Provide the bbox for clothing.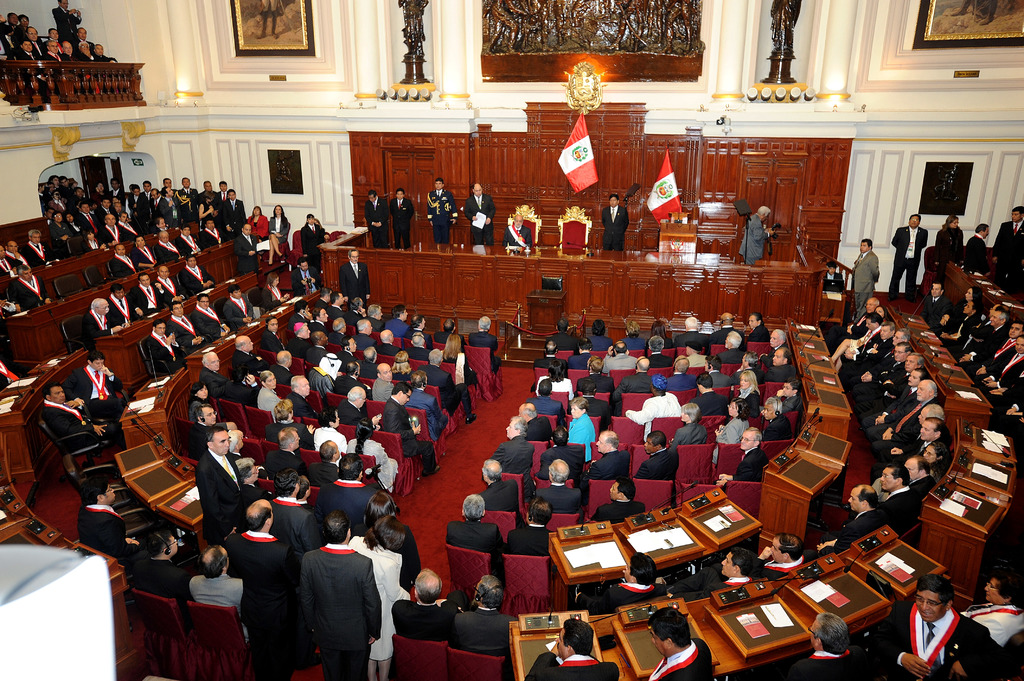
[x1=462, y1=193, x2=495, y2=244].
